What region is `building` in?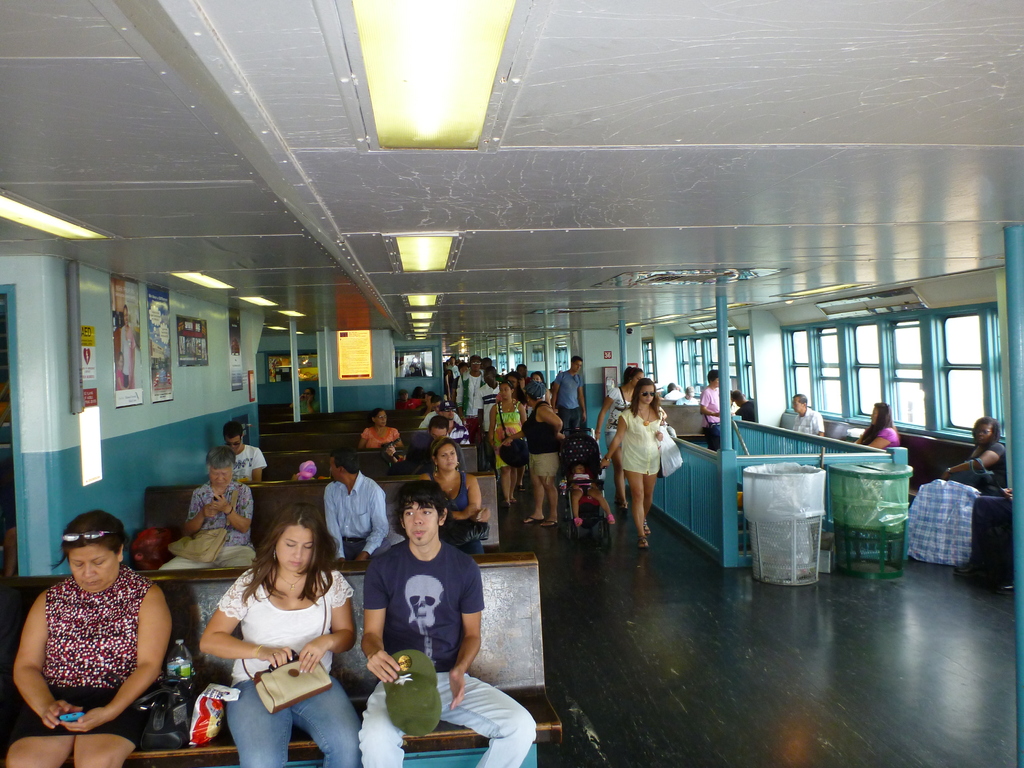
bbox=[1, 0, 1022, 767].
